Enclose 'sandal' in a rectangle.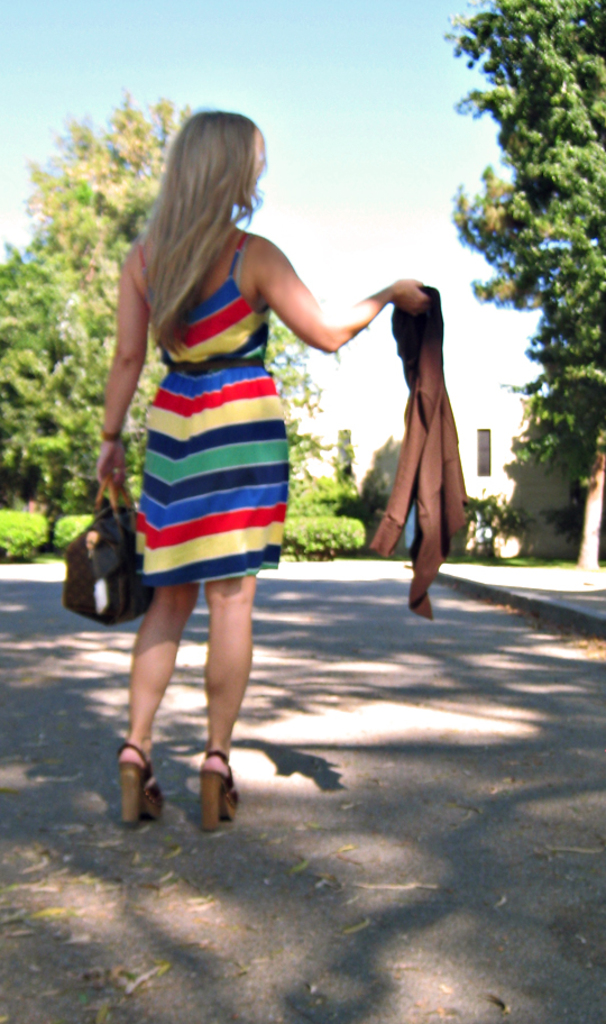
194:749:236:831.
